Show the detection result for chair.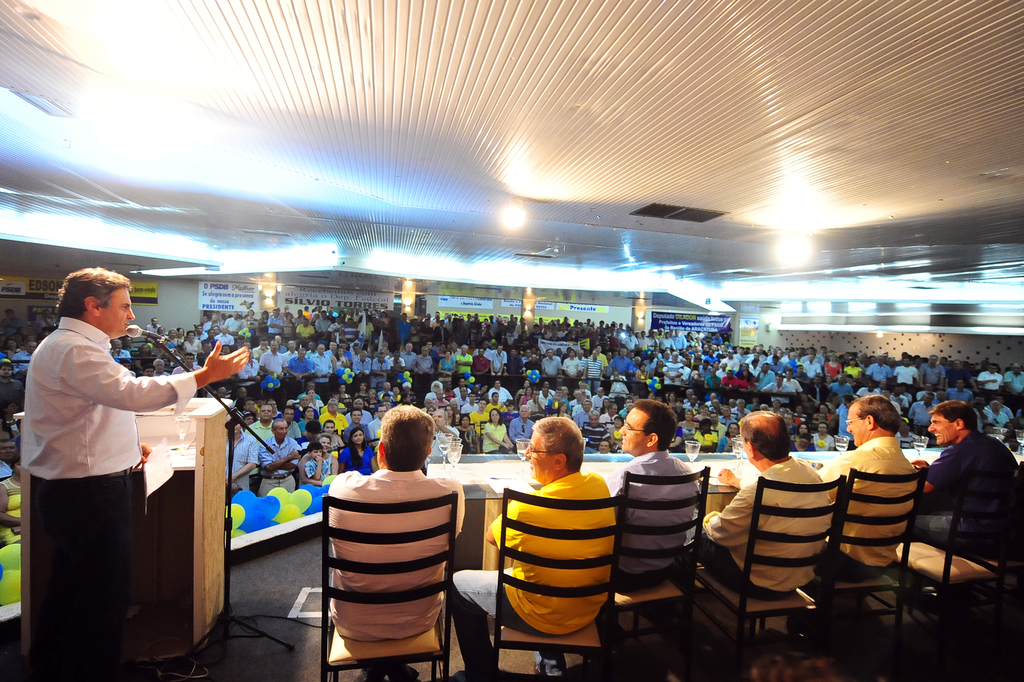
[x1=713, y1=468, x2=864, y2=655].
